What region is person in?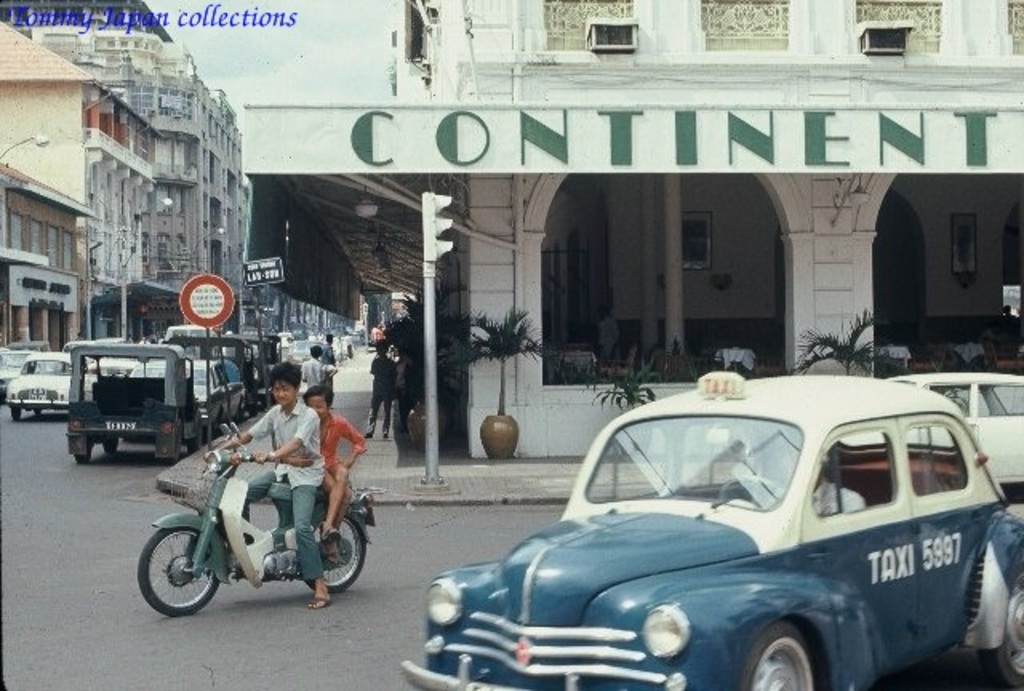
rect(218, 360, 336, 611).
